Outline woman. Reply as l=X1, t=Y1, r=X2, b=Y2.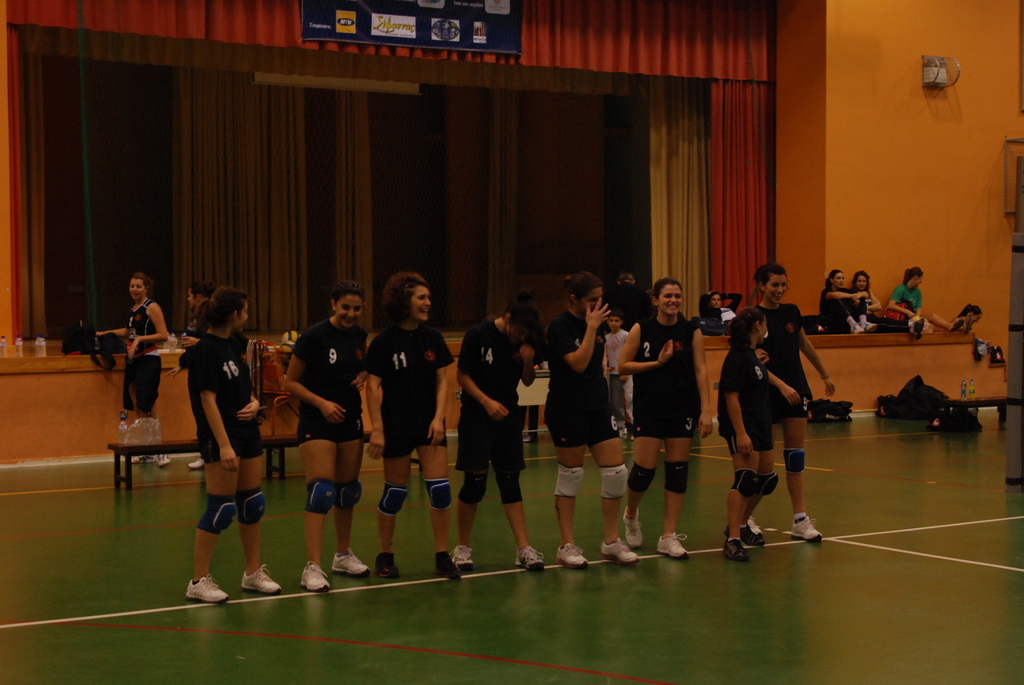
l=96, t=269, r=163, b=461.
